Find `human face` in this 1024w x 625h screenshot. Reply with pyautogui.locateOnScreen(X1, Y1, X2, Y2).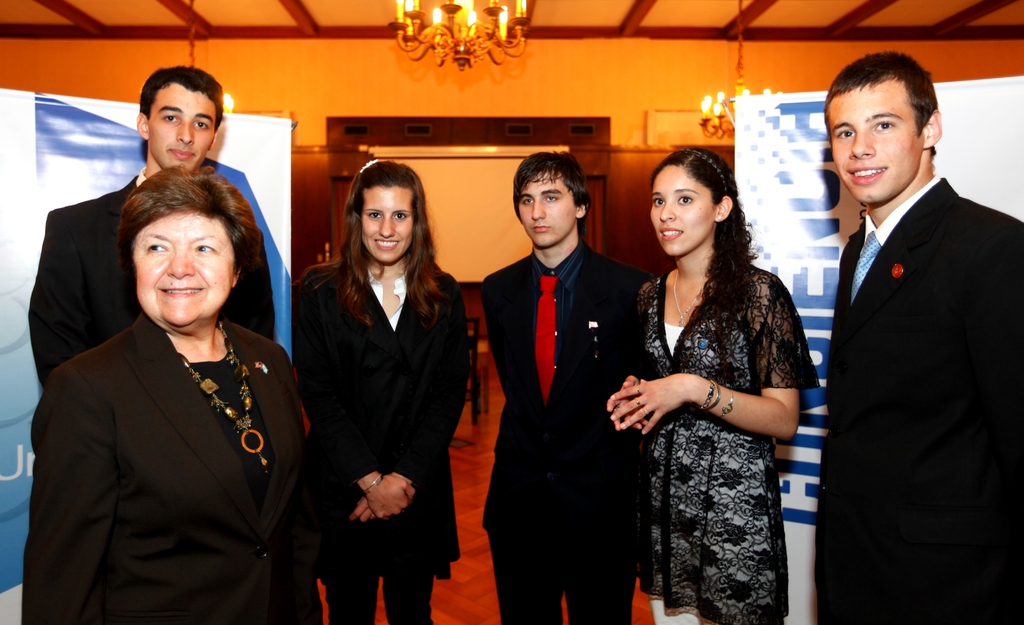
pyautogui.locateOnScreen(518, 173, 574, 249).
